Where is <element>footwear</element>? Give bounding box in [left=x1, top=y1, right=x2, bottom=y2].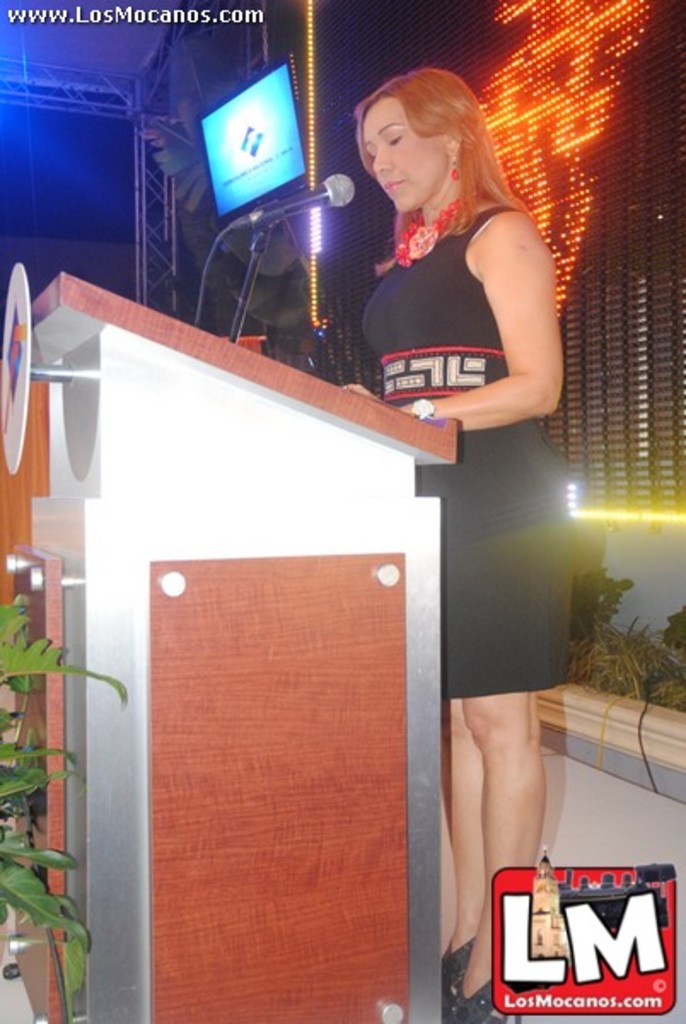
[left=449, top=973, right=509, bottom=1021].
